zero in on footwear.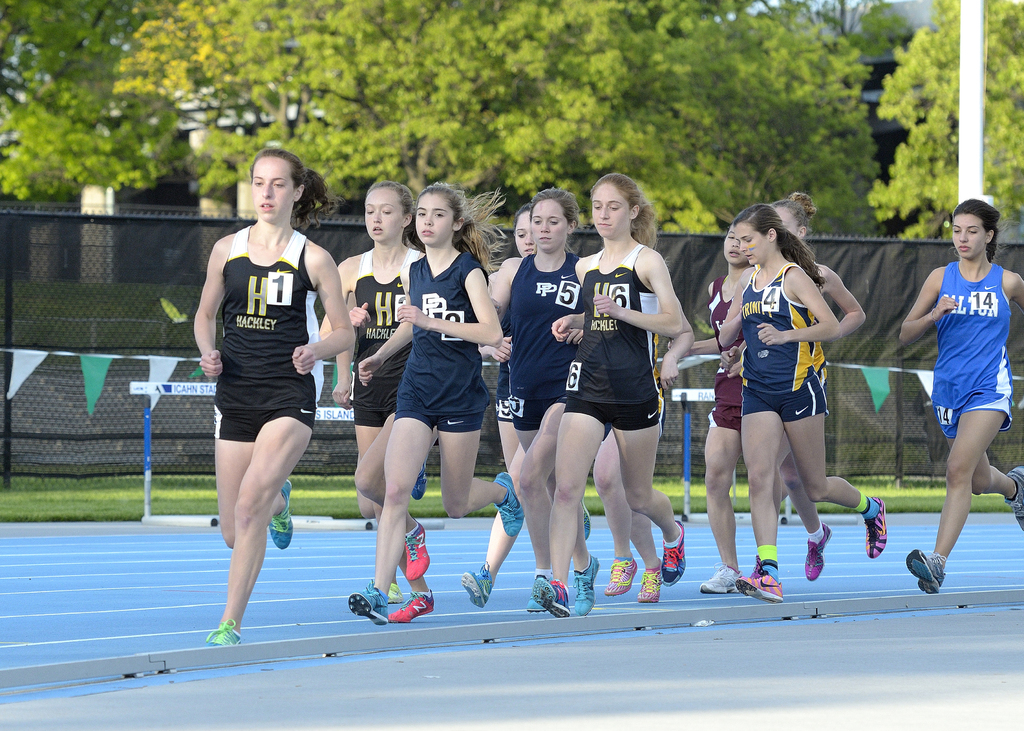
Zeroed in: [x1=804, y1=520, x2=833, y2=583].
